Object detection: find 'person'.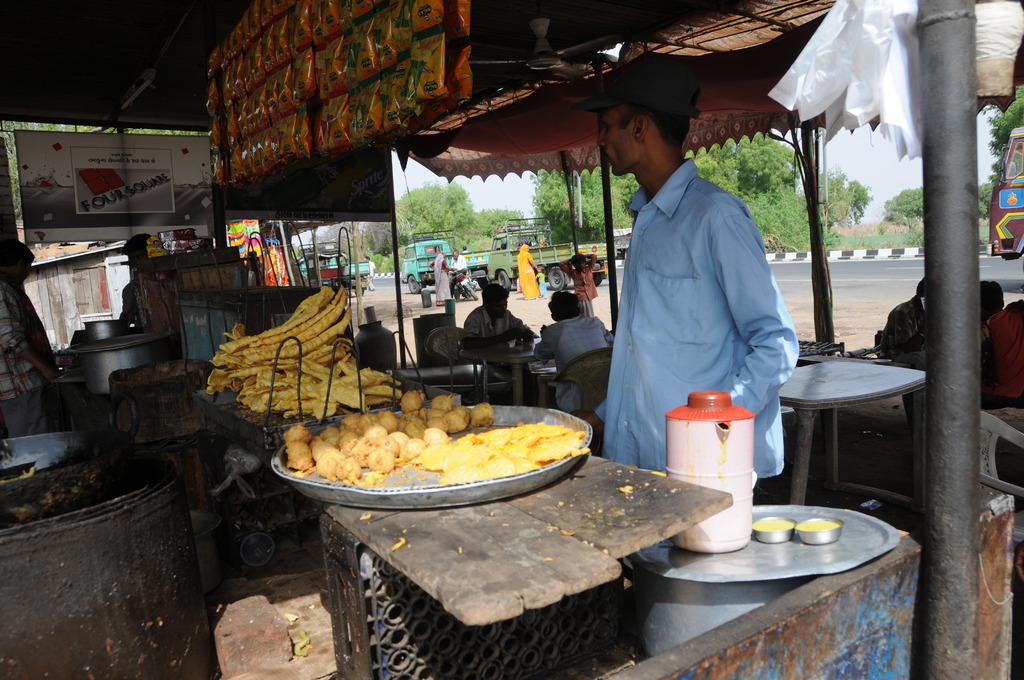
bbox=(979, 278, 1023, 409).
